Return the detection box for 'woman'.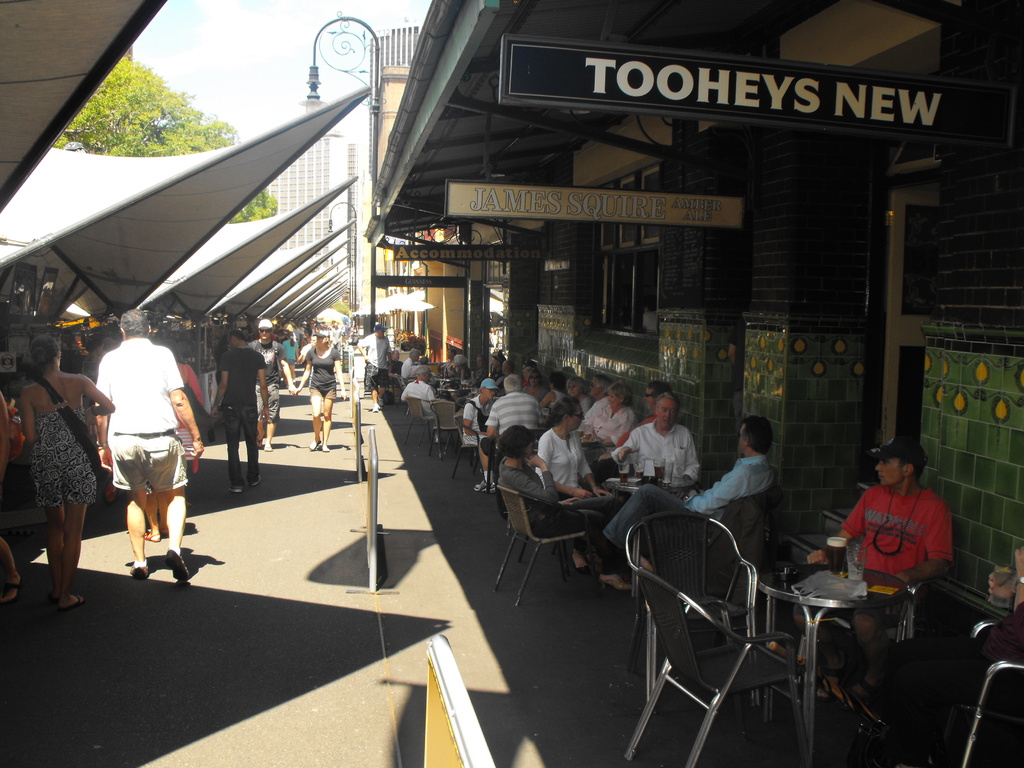
<box>492,425,634,590</box>.
